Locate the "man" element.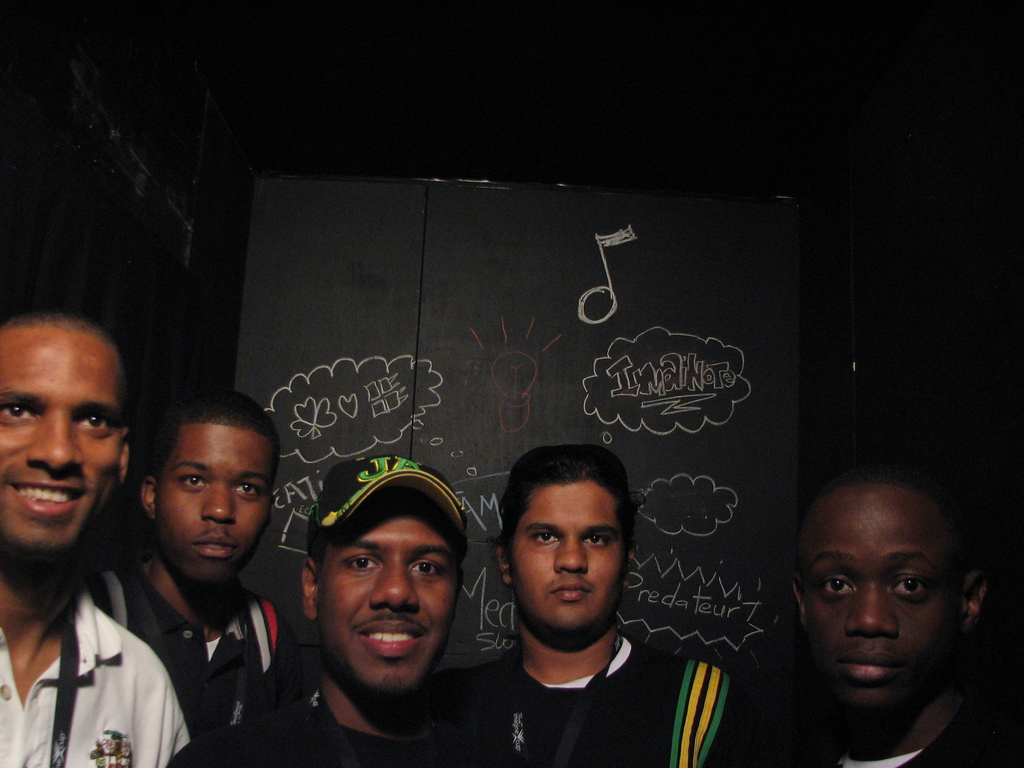
Element bbox: bbox=[758, 451, 1023, 767].
